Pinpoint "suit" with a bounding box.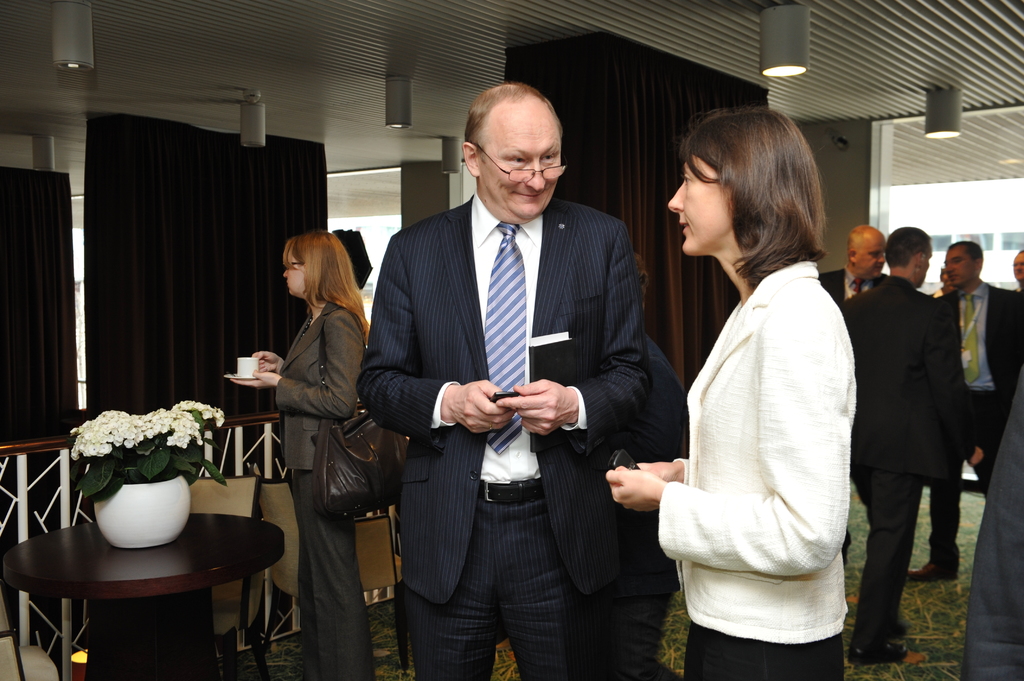
935 282 1023 561.
